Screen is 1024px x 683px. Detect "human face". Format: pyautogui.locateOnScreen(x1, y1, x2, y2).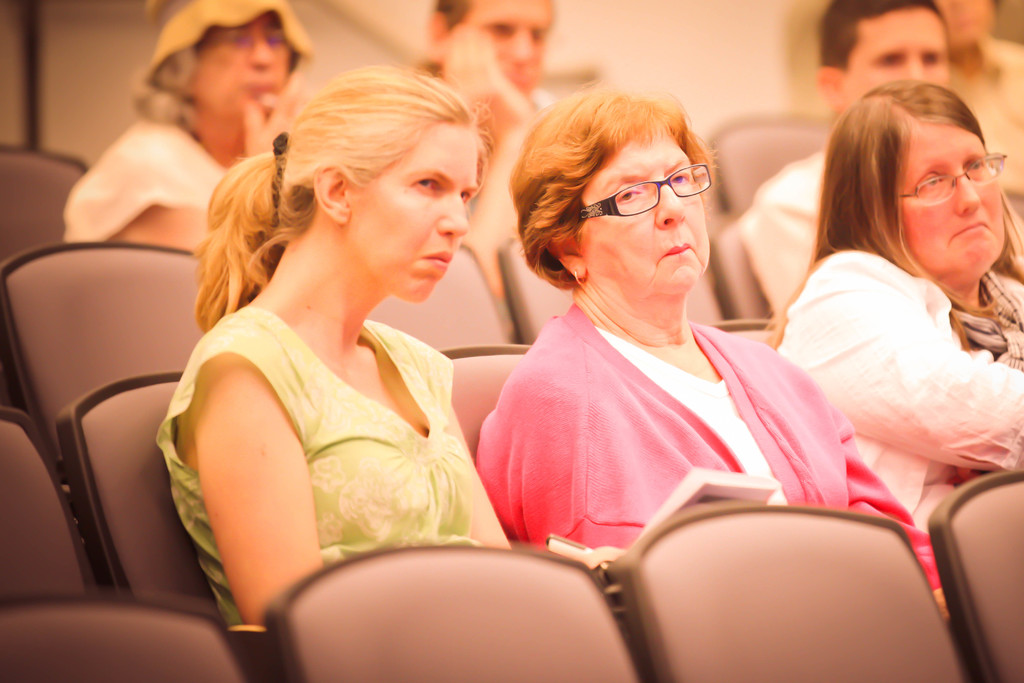
pyautogui.locateOnScreen(578, 125, 709, 292).
